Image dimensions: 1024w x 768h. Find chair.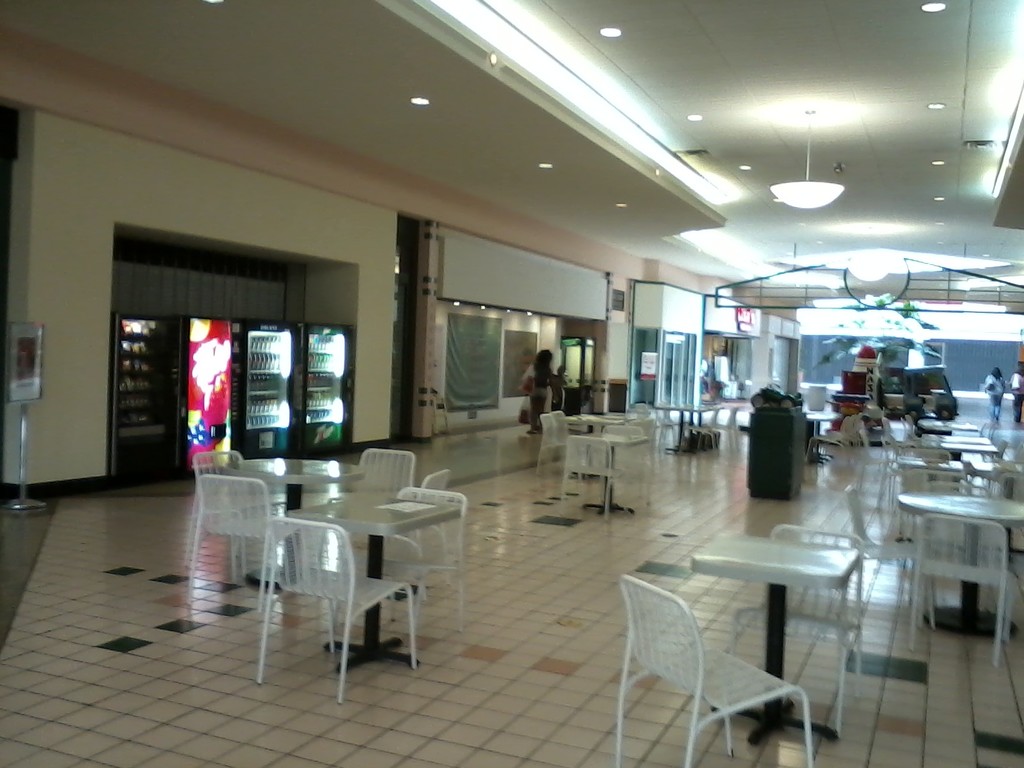
380,490,465,632.
